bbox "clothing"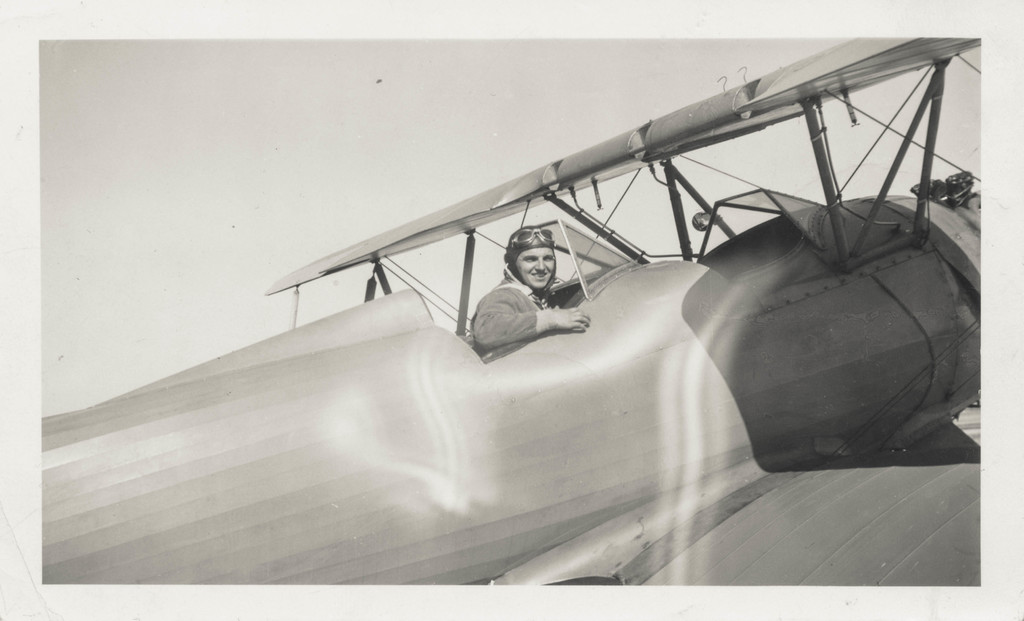
470:267:556:356
